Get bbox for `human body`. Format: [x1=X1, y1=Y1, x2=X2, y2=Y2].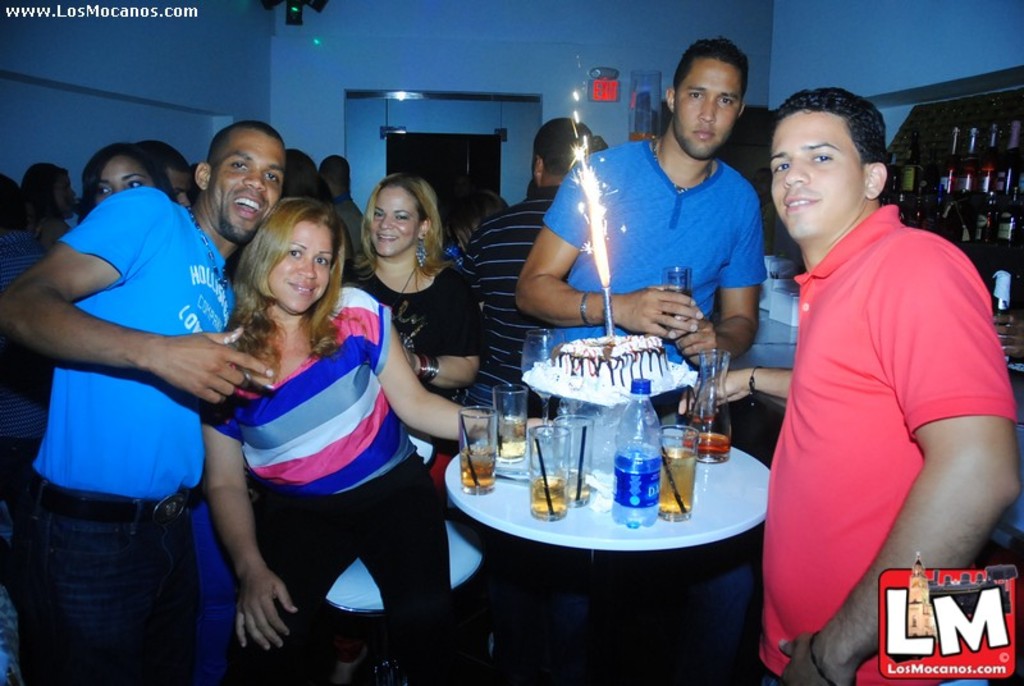
[x1=38, y1=119, x2=237, y2=669].
